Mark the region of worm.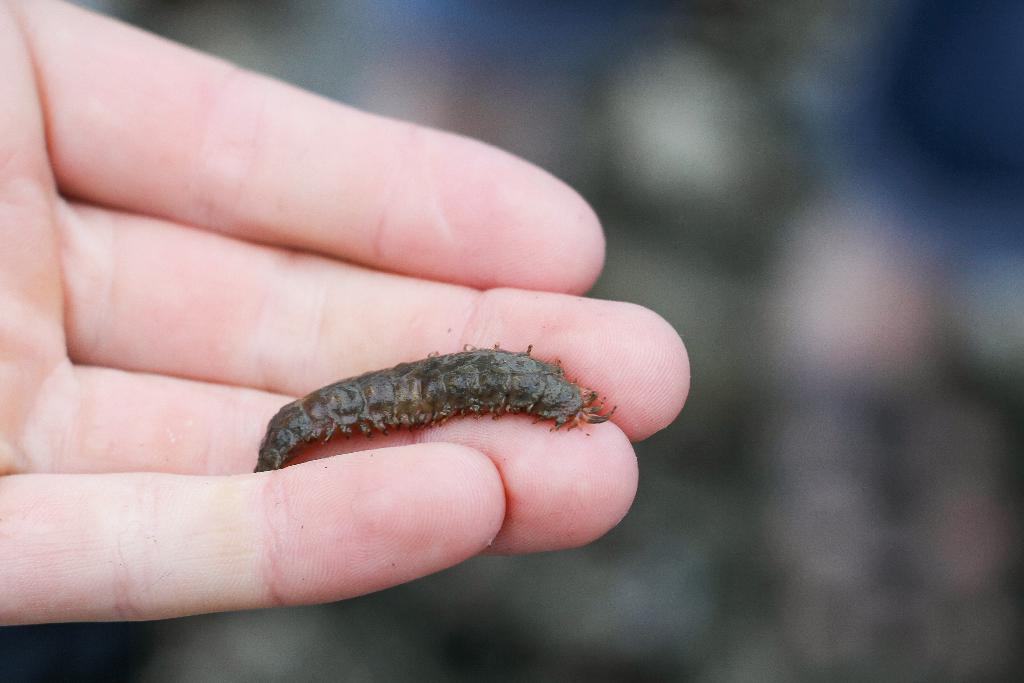
Region: bbox=[250, 347, 617, 474].
